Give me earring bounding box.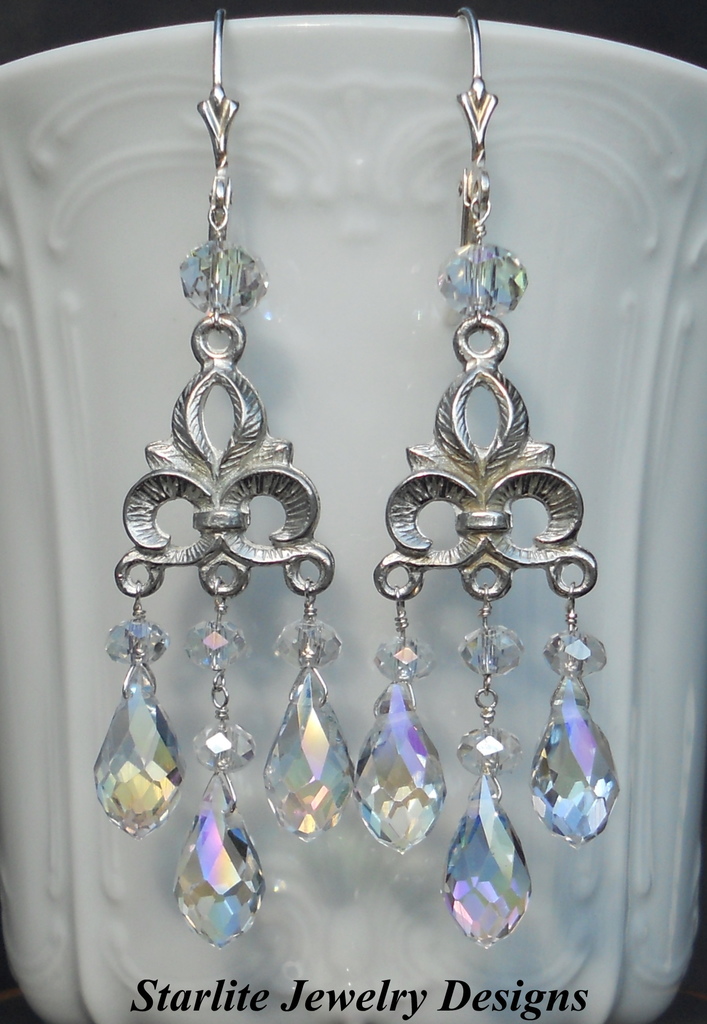
left=346, top=1, right=624, bottom=954.
